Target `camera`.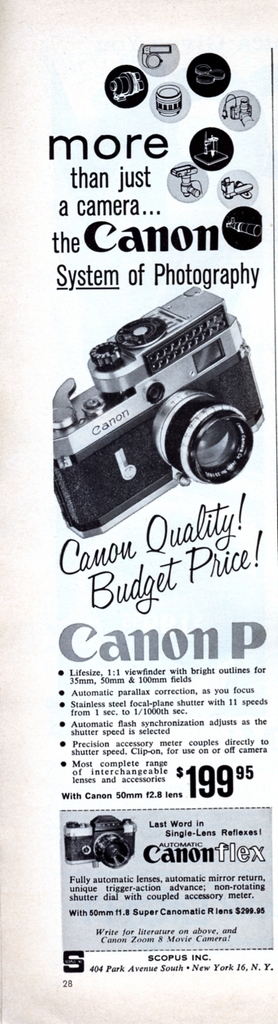
Target region: bbox(45, 293, 276, 535).
